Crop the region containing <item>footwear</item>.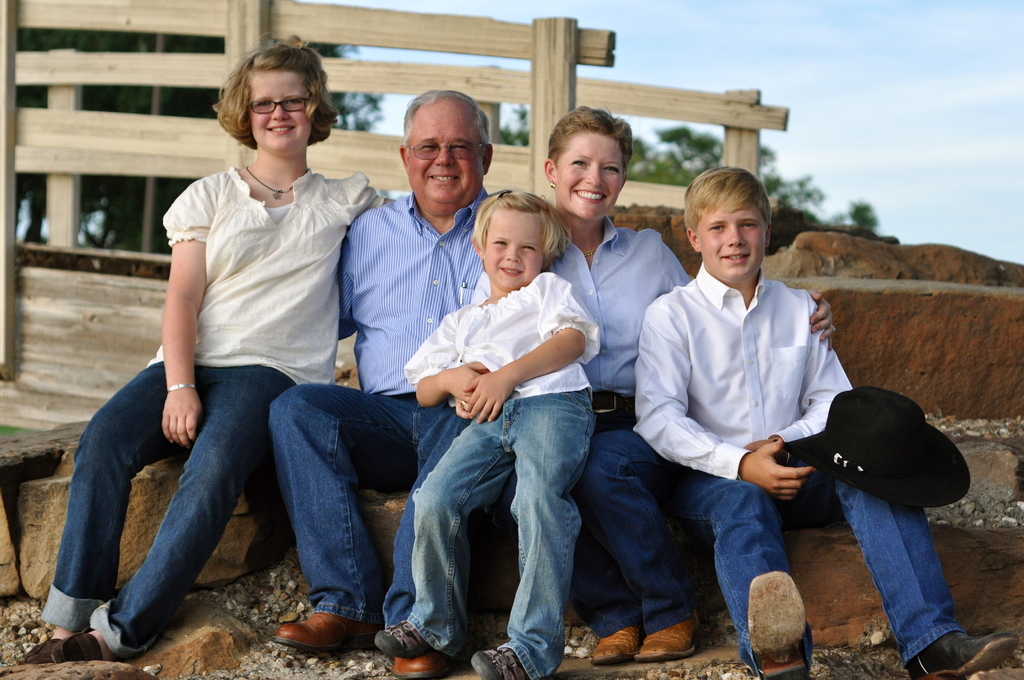
Crop region: (371, 620, 433, 655).
